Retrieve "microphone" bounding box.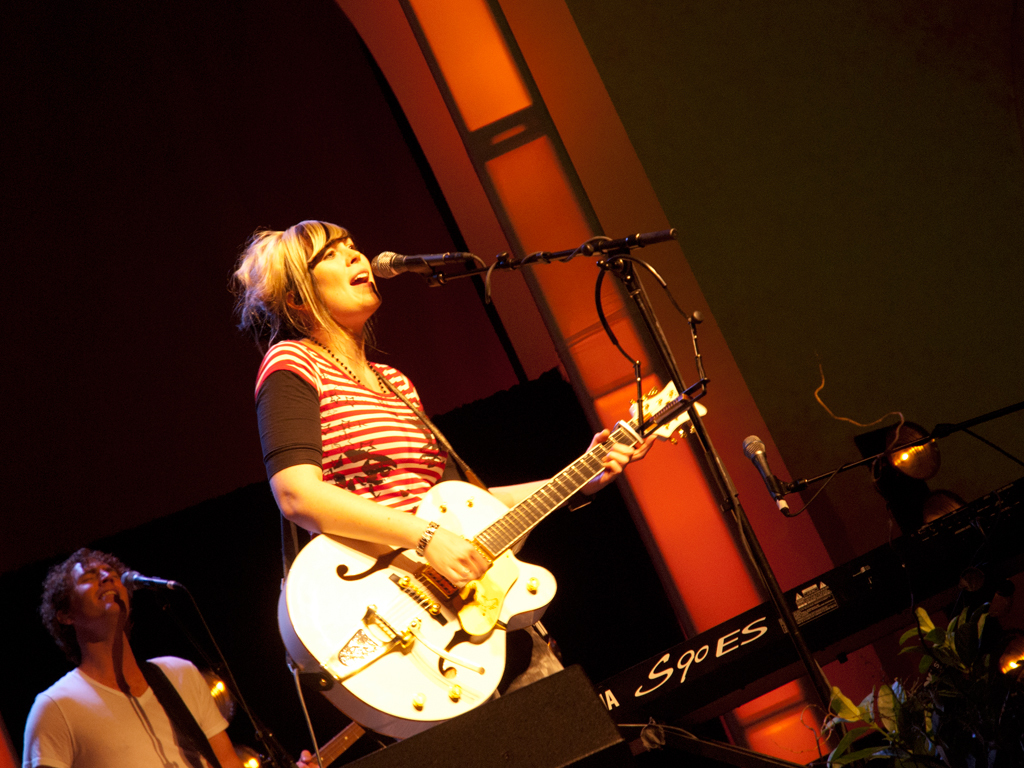
Bounding box: box=[126, 571, 176, 595].
